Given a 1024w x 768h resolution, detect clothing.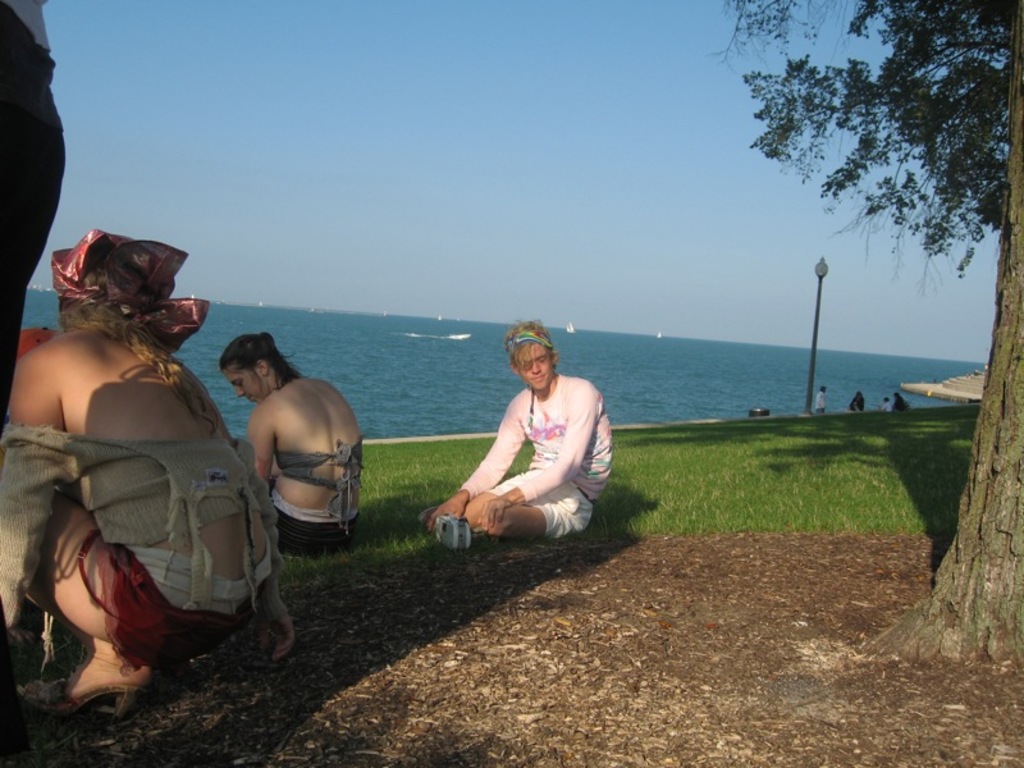
crop(271, 443, 370, 547).
